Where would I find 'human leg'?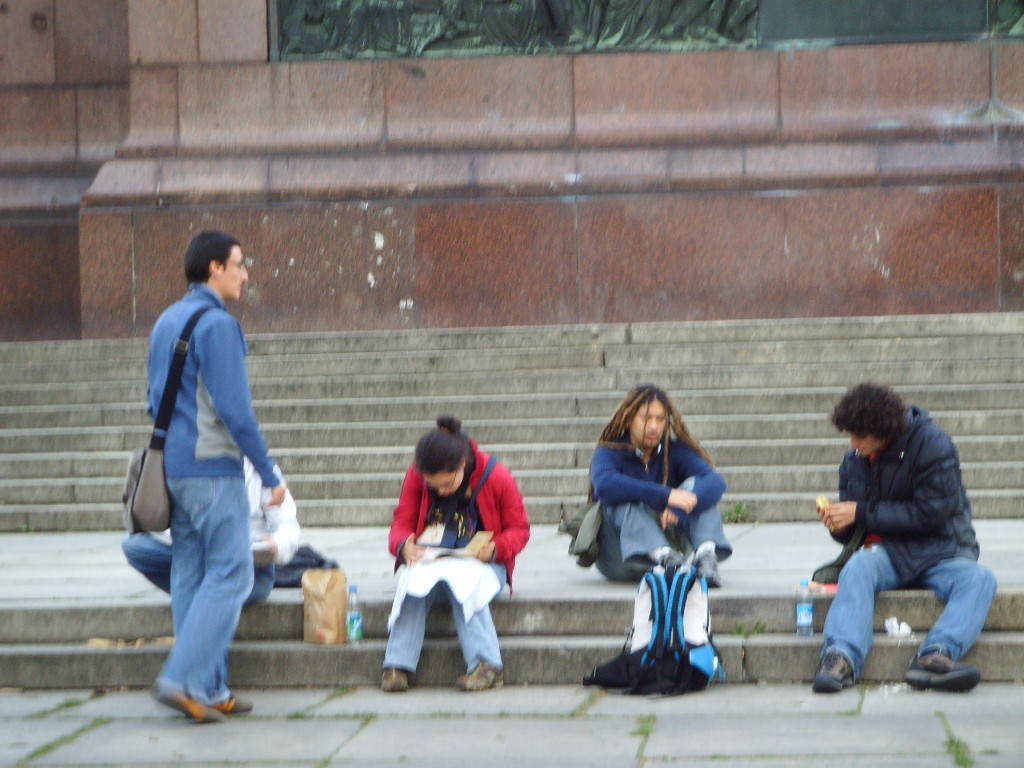
At 594, 505, 675, 587.
